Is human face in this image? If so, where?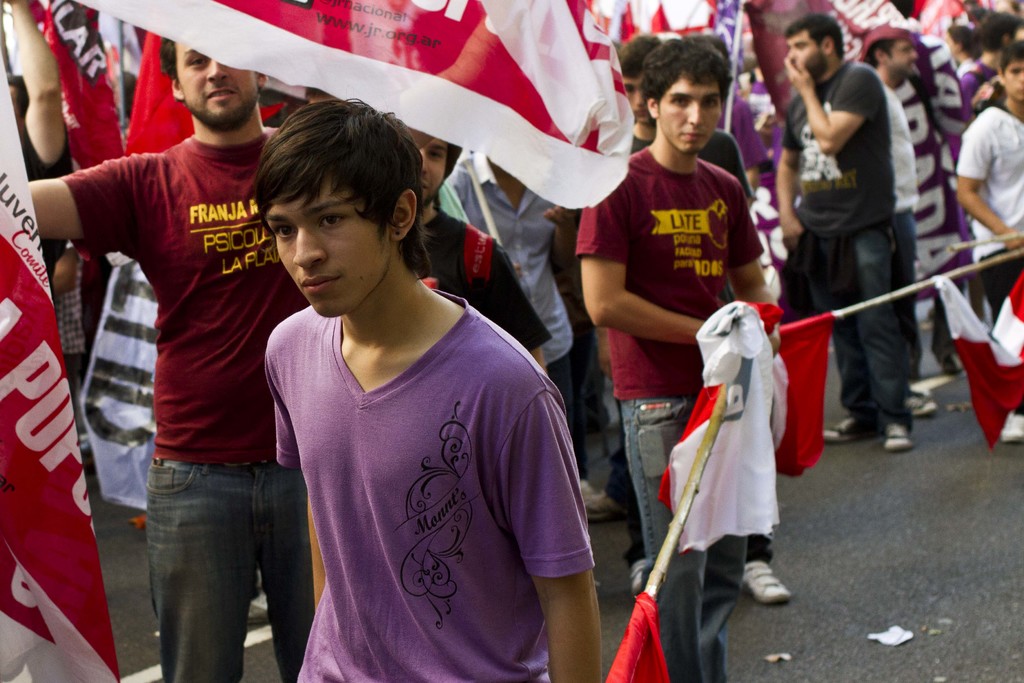
Yes, at x1=173, y1=40, x2=260, y2=129.
